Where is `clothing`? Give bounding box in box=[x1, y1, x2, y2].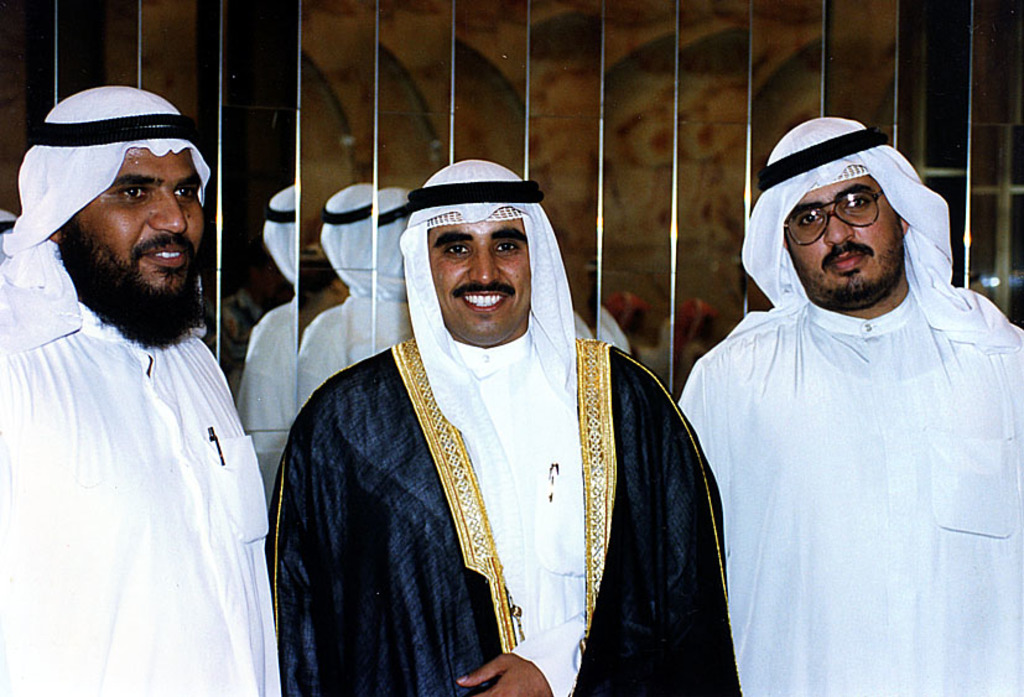
box=[670, 111, 1023, 696].
